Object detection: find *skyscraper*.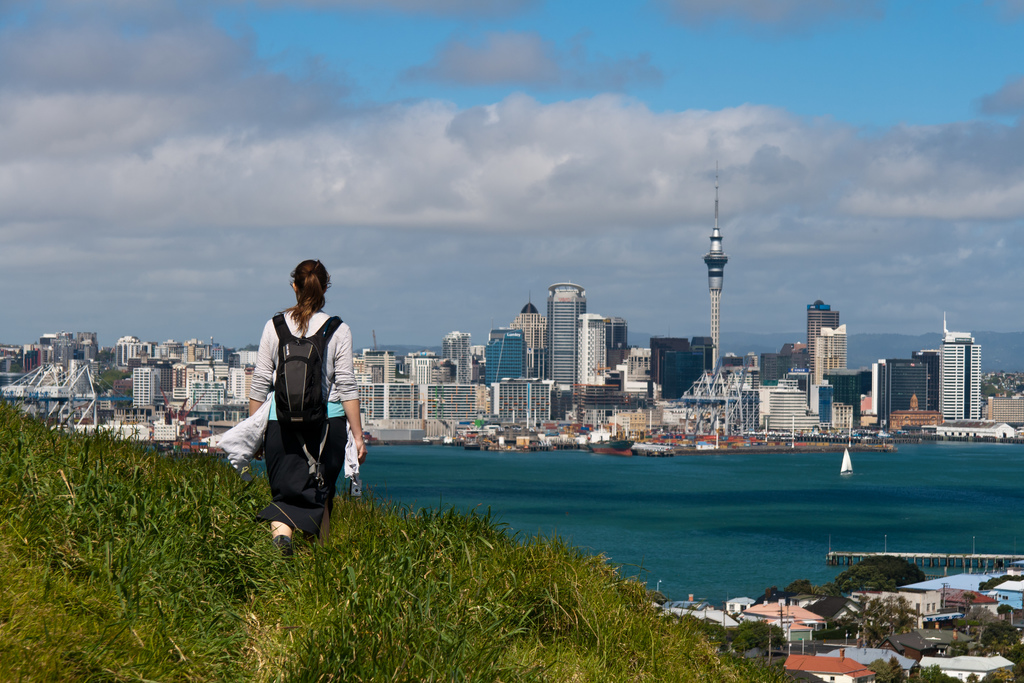
578/311/612/388.
